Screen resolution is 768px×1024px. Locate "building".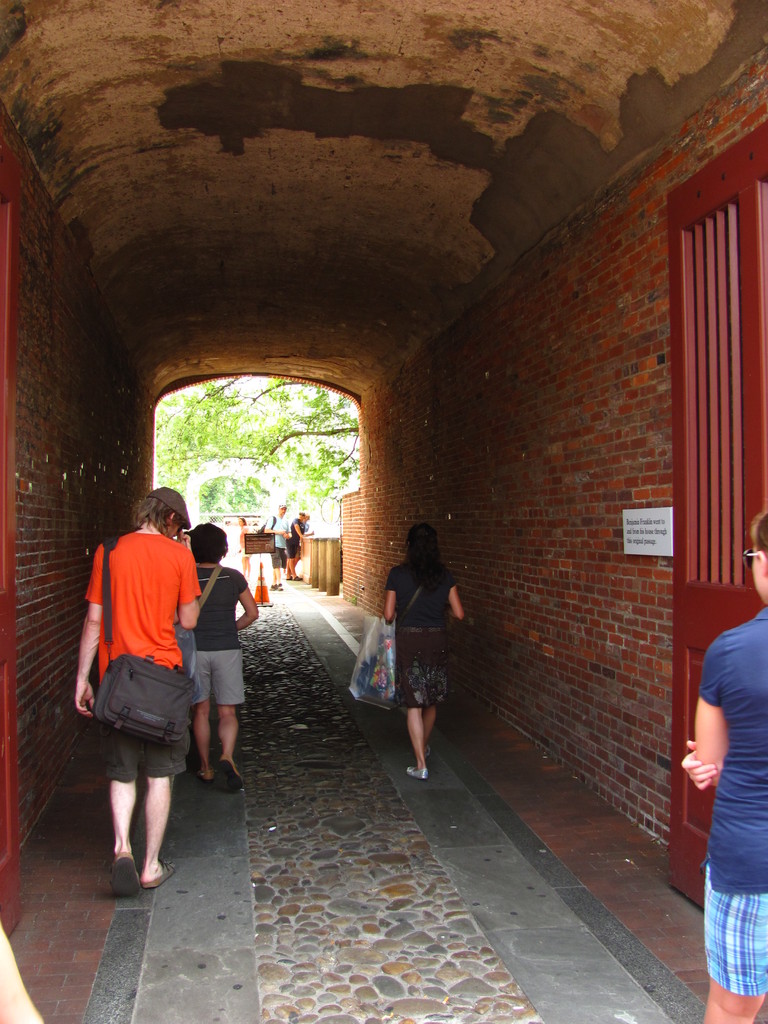
Rect(0, 0, 767, 1023).
